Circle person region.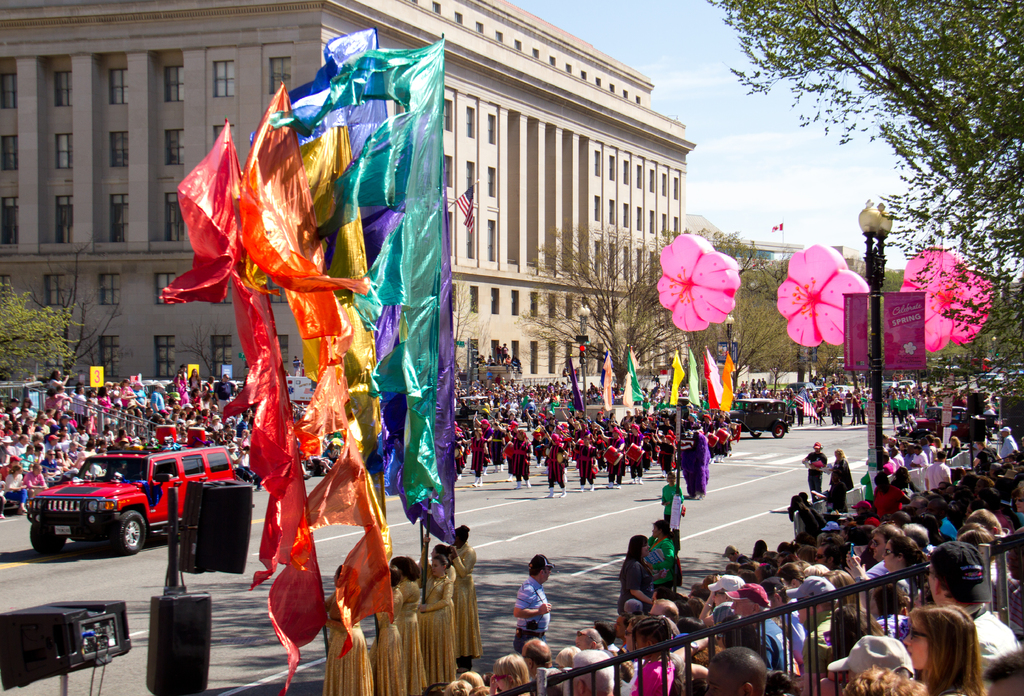
Region: detection(575, 435, 595, 494).
